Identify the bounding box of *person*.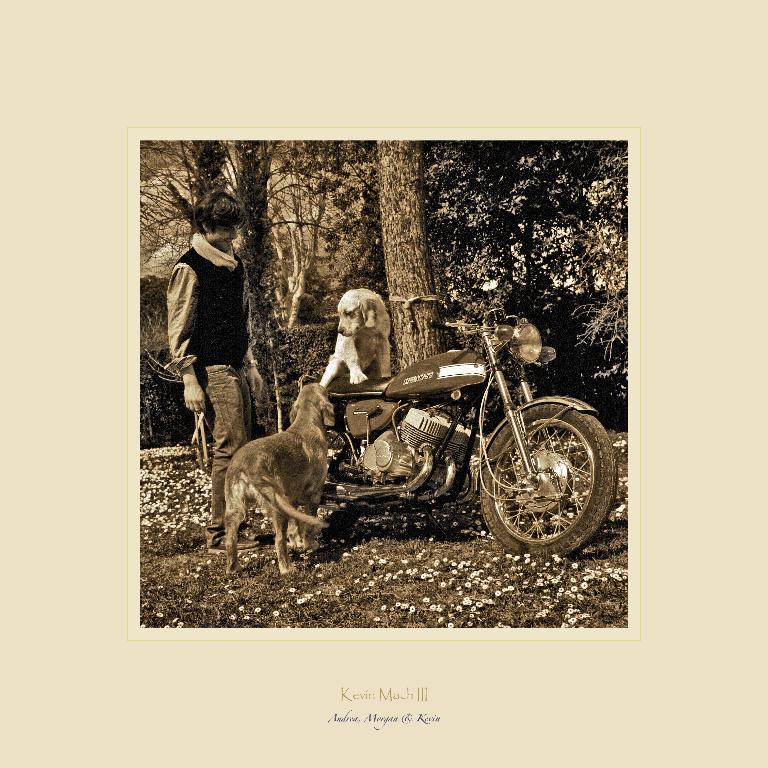
<box>166,186,261,552</box>.
